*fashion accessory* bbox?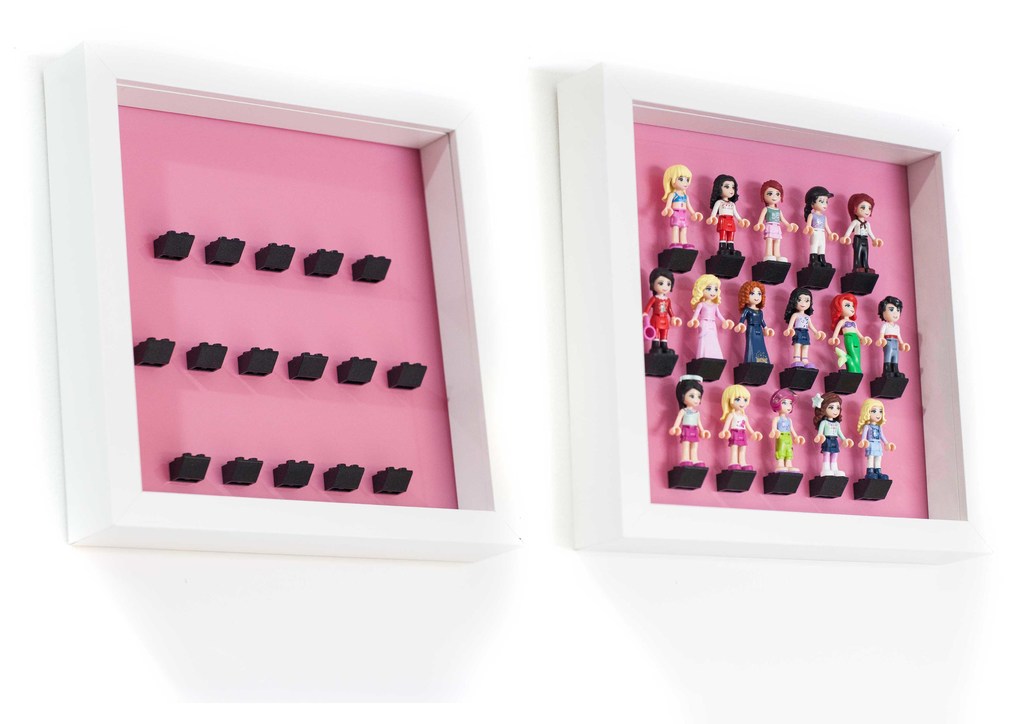
[x1=808, y1=252, x2=822, y2=264]
